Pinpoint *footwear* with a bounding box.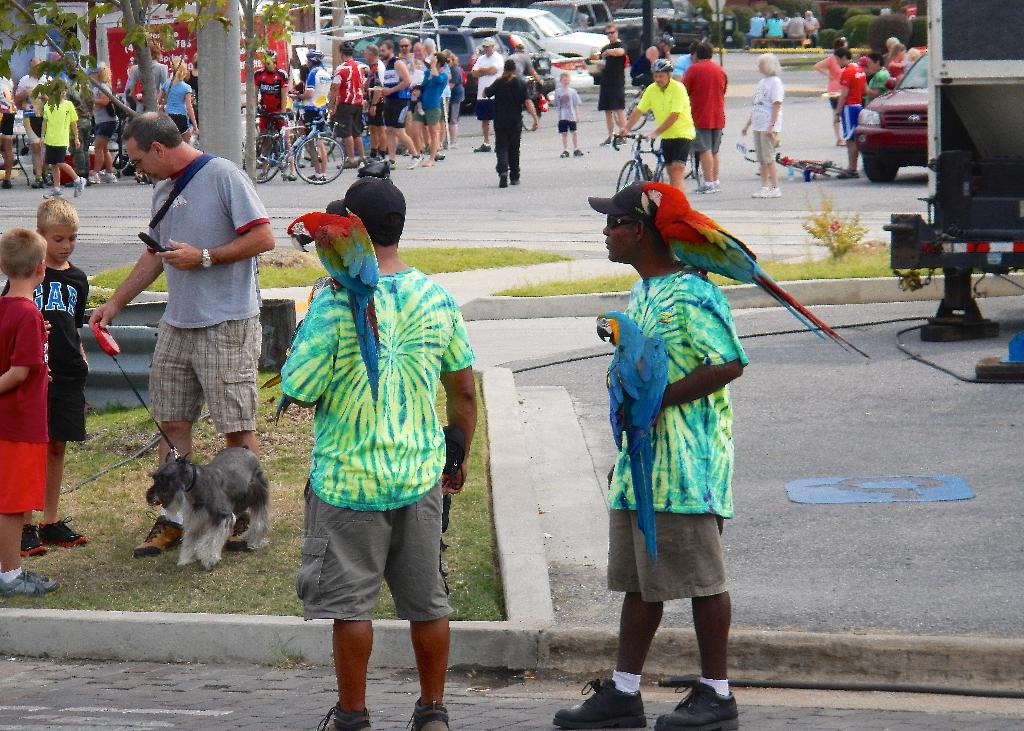
[left=387, top=162, right=394, bottom=170].
